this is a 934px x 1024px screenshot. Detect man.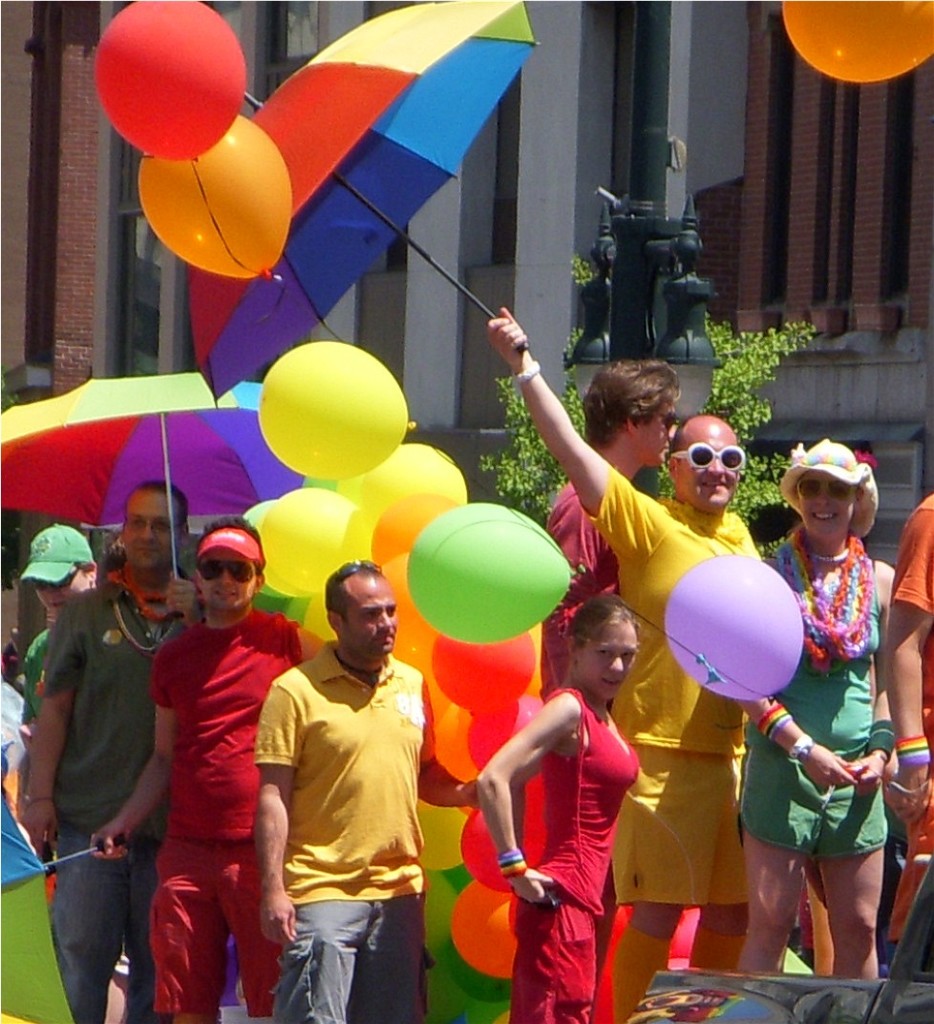
[252,560,489,1023].
